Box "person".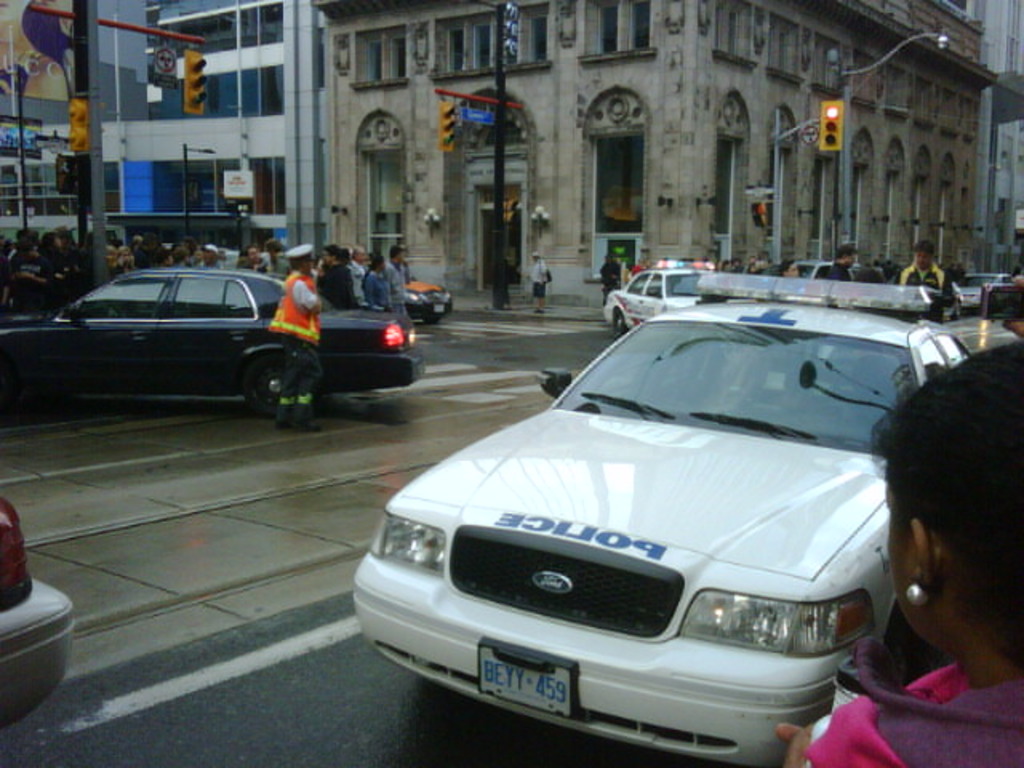
598 254 621 307.
